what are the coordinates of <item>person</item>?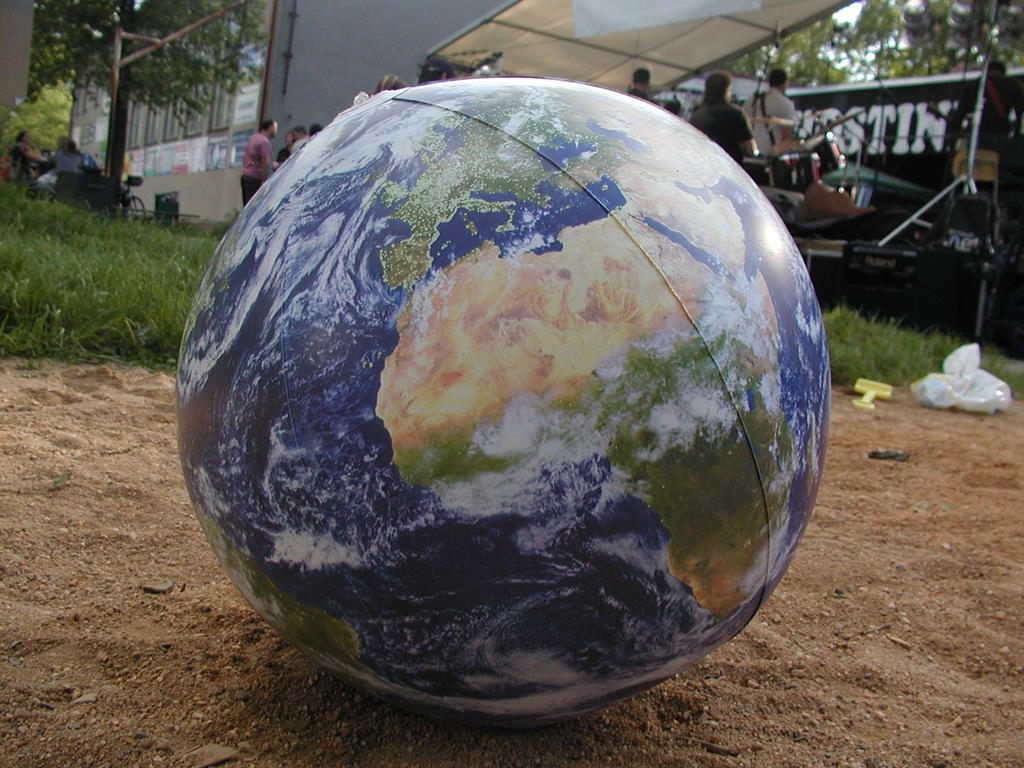
[685,70,755,168].
